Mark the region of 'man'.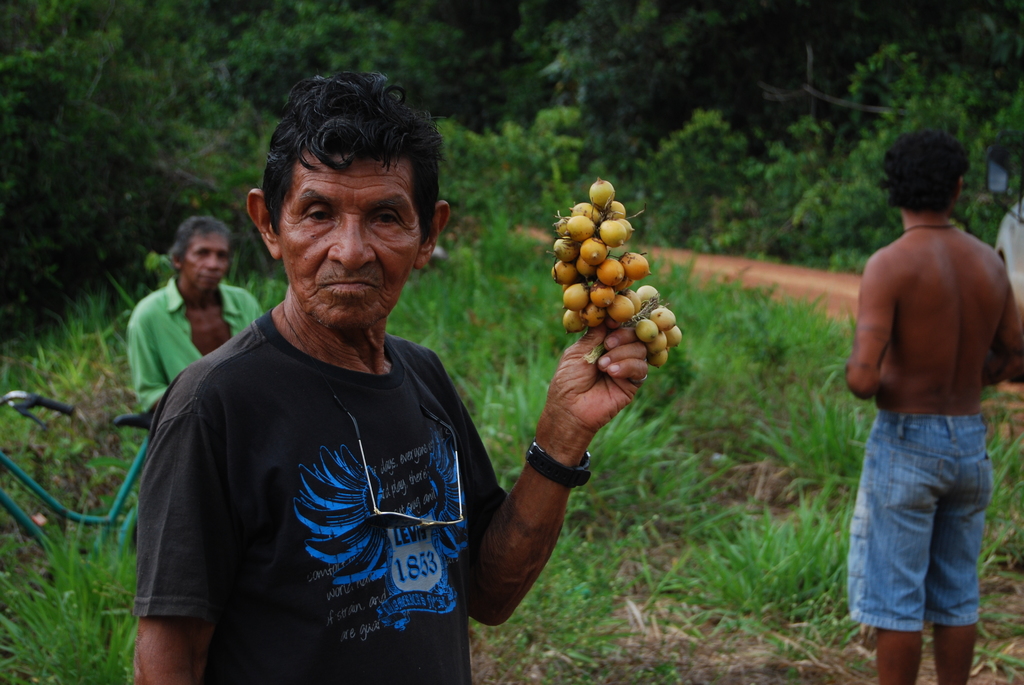
Region: select_region(122, 219, 264, 425).
